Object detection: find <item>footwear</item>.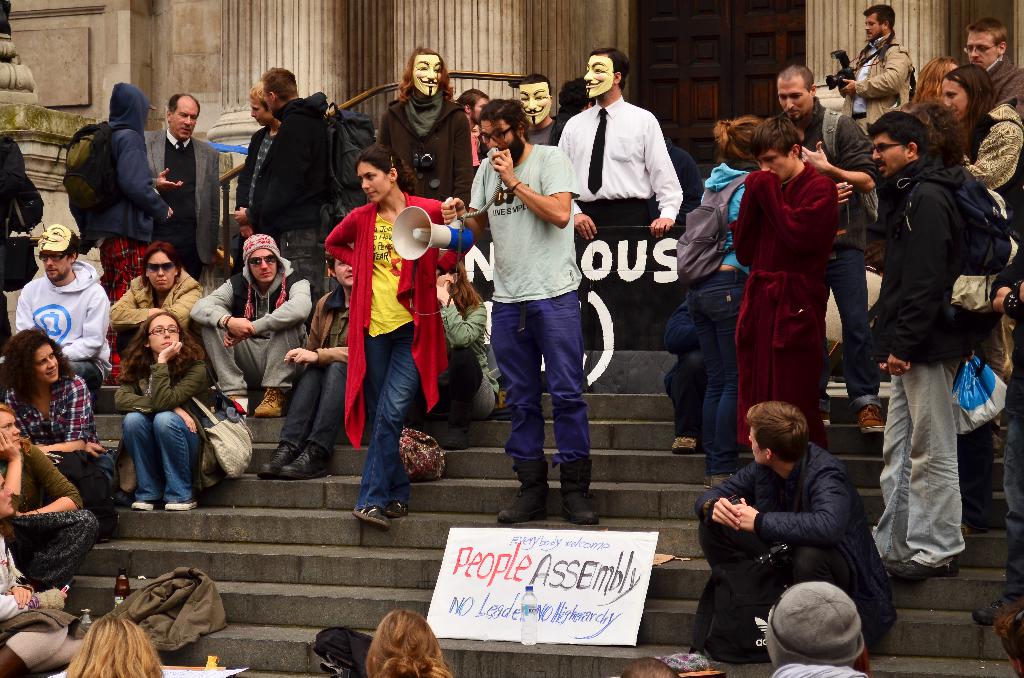
<region>862, 403, 886, 432</region>.
